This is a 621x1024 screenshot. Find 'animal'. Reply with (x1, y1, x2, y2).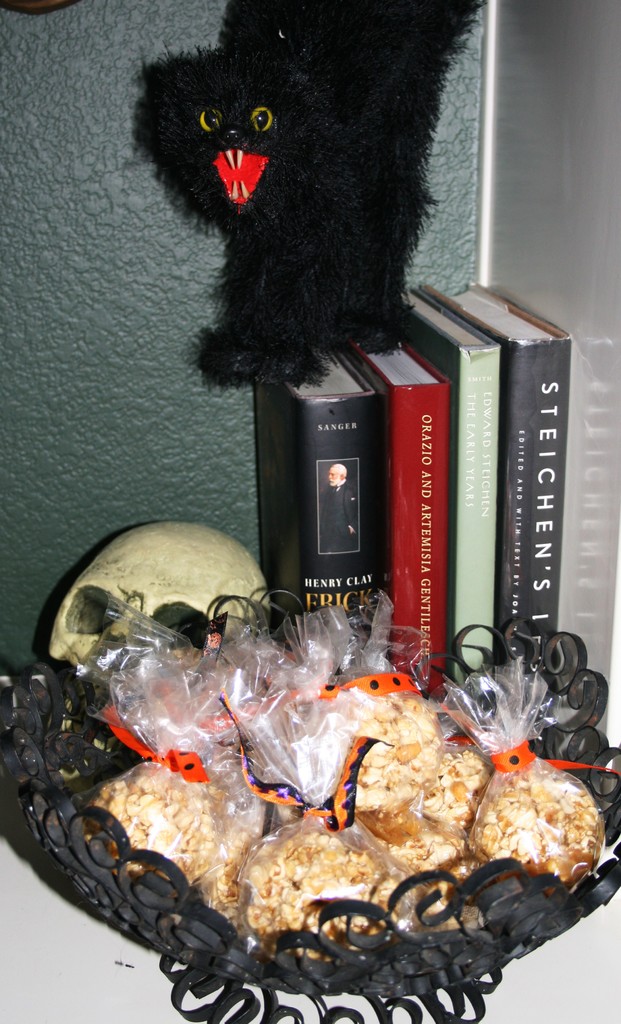
(135, 0, 488, 395).
